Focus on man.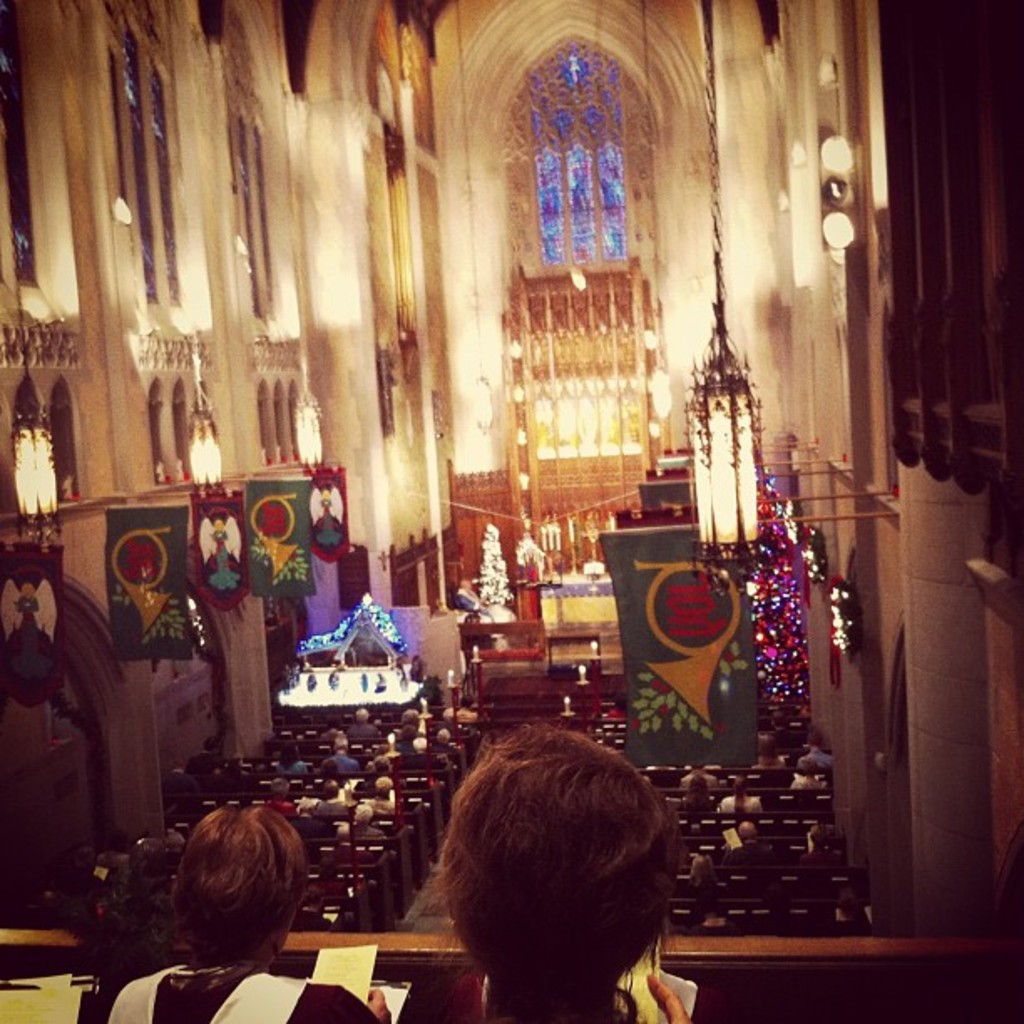
Focused at left=100, top=805, right=392, bottom=1022.
